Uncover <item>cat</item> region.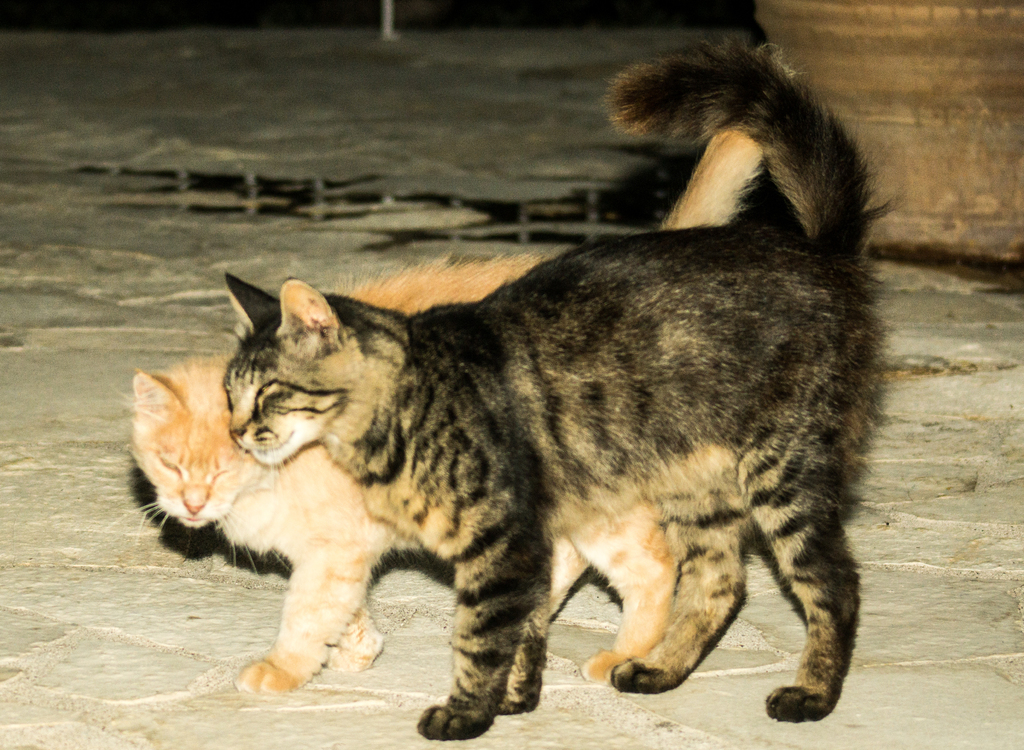
Uncovered: 94, 66, 794, 700.
